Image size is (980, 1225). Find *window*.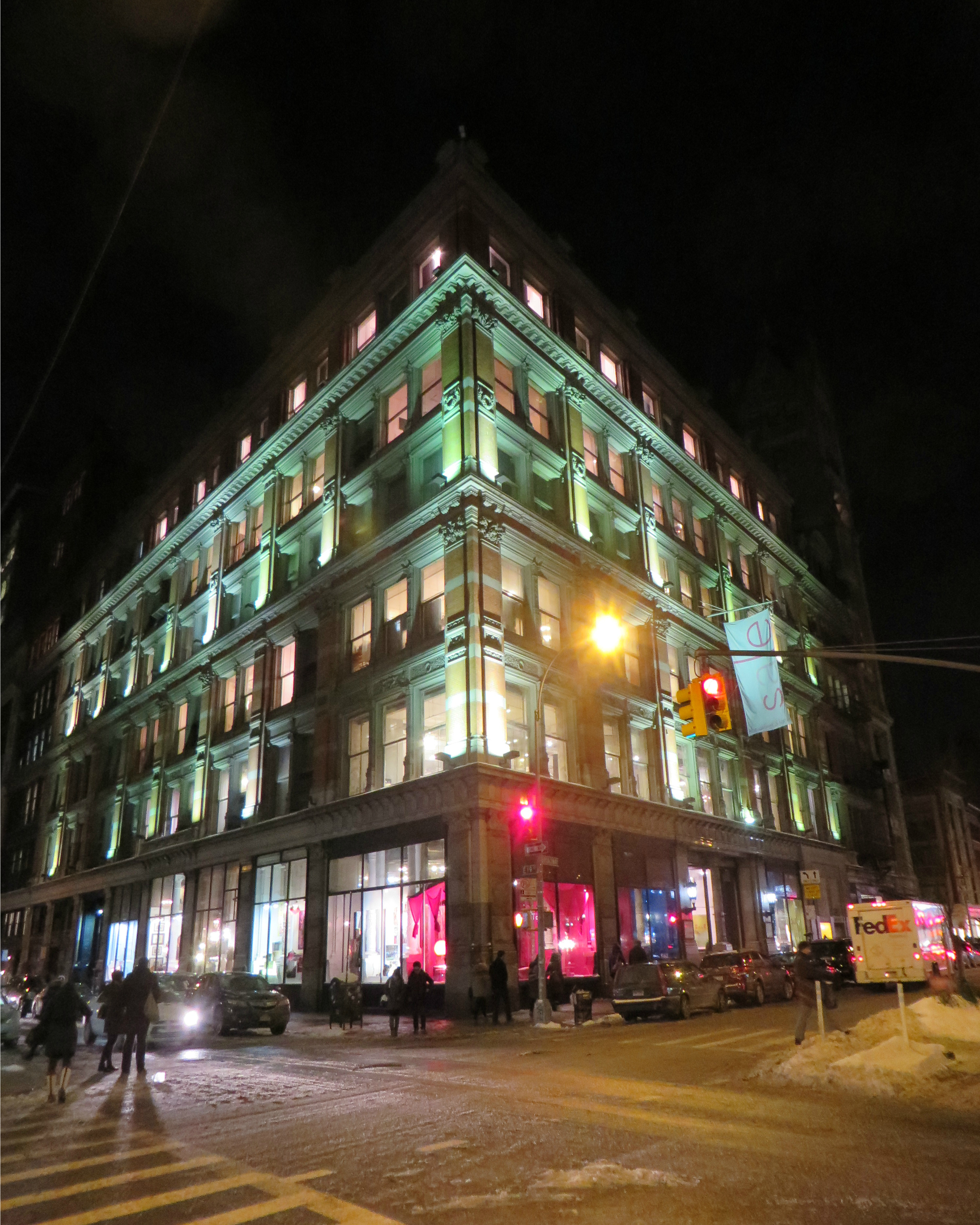
BBox(24, 297, 34, 317).
